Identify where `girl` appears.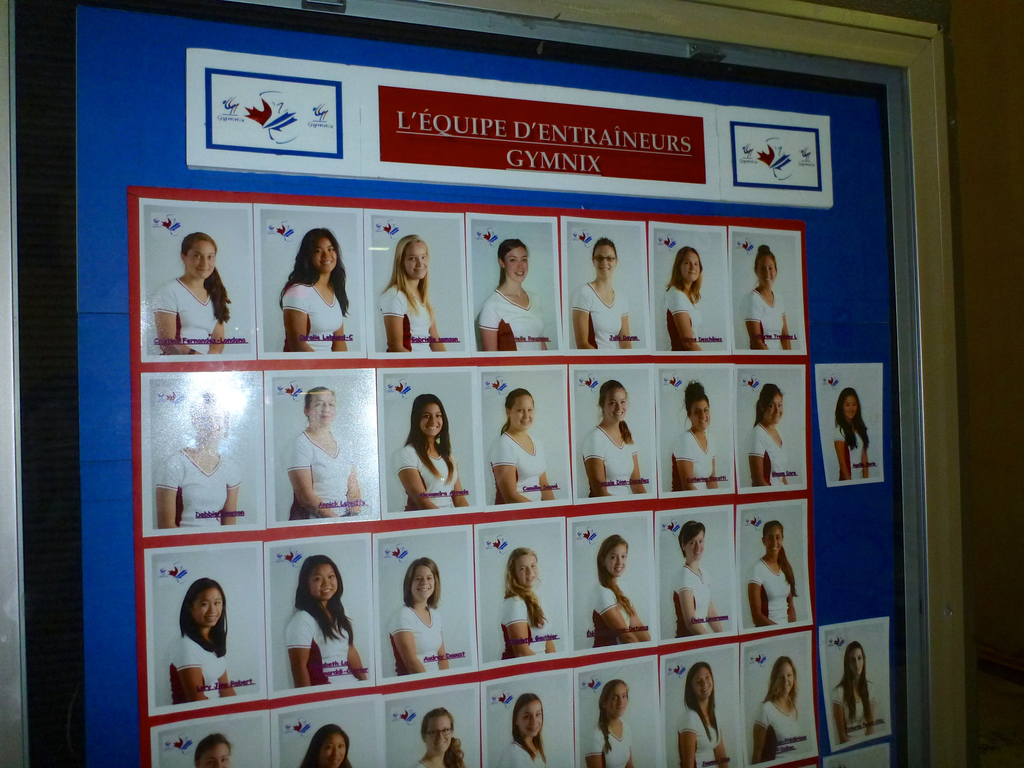
Appears at locate(282, 225, 346, 352).
